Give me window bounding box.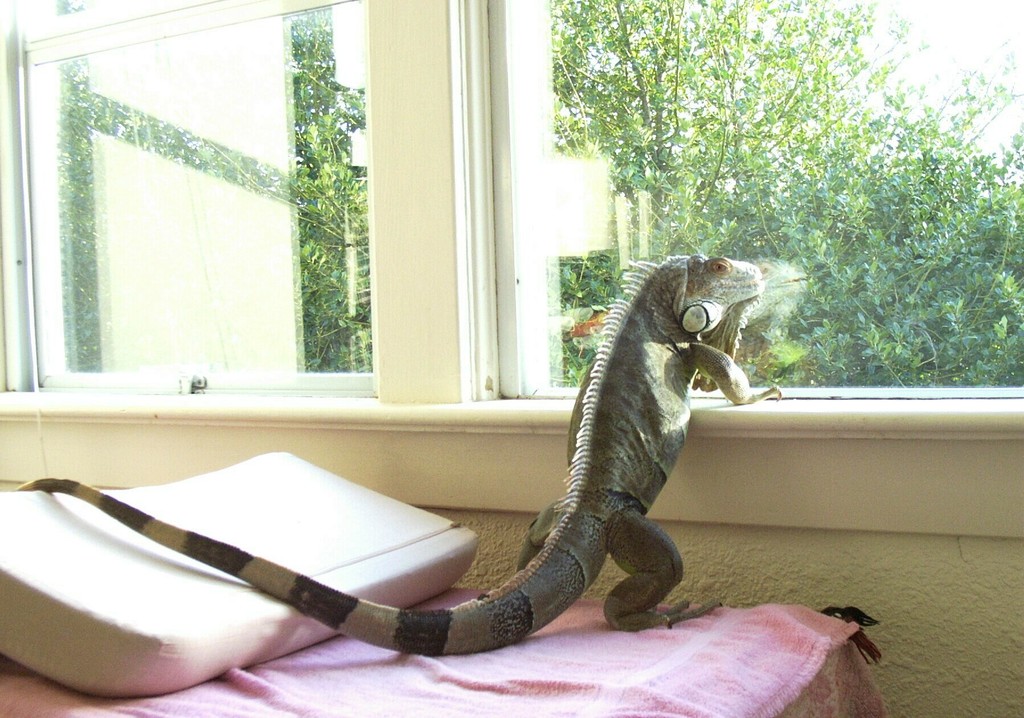
Rect(0, 0, 1023, 396).
